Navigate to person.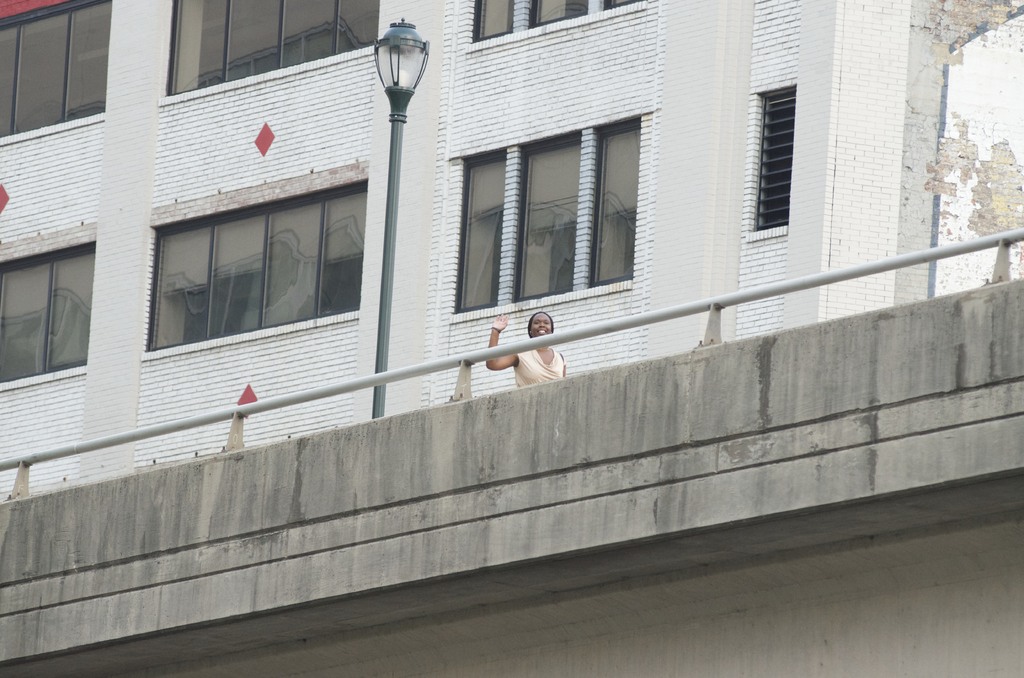
Navigation target: x1=483, y1=312, x2=566, y2=385.
